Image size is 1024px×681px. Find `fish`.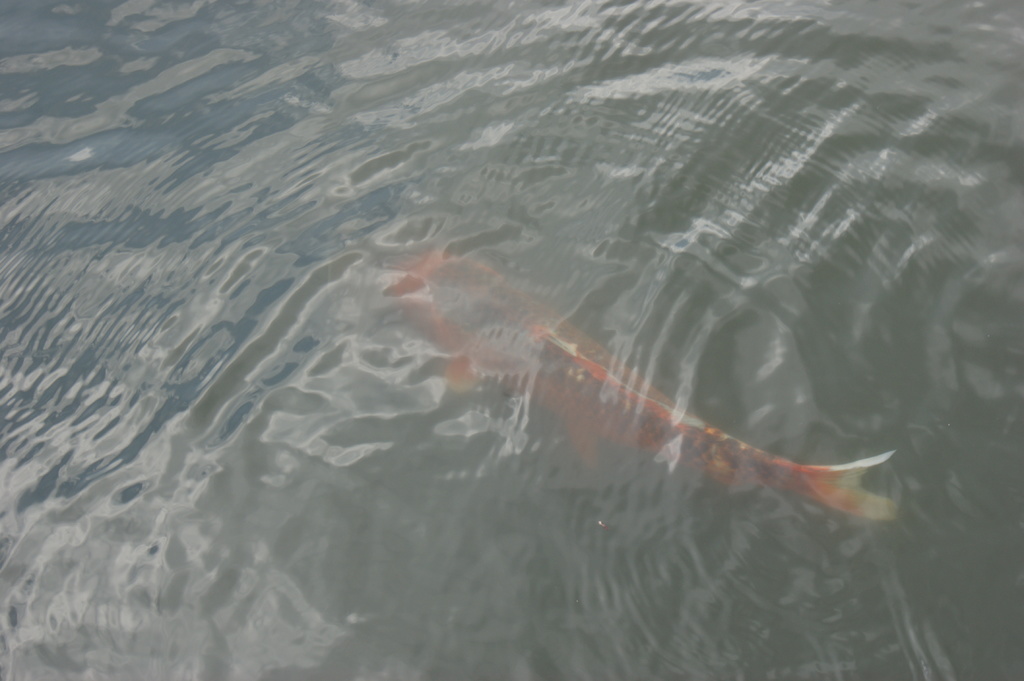
x1=369, y1=246, x2=897, y2=520.
